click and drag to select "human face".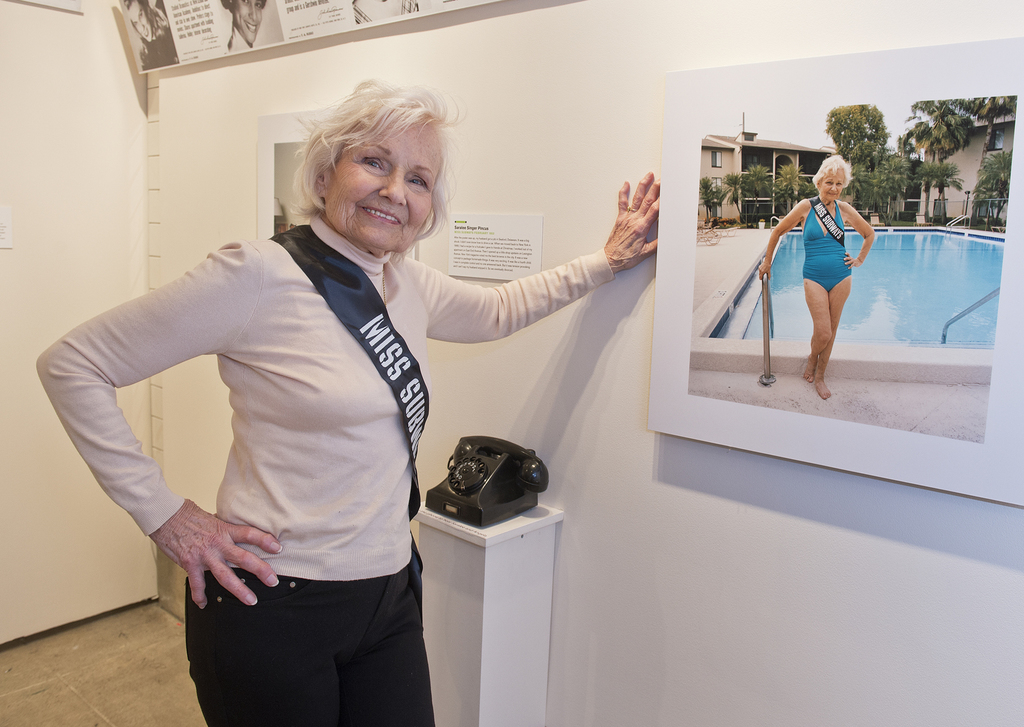
Selection: <box>232,0,262,47</box>.
